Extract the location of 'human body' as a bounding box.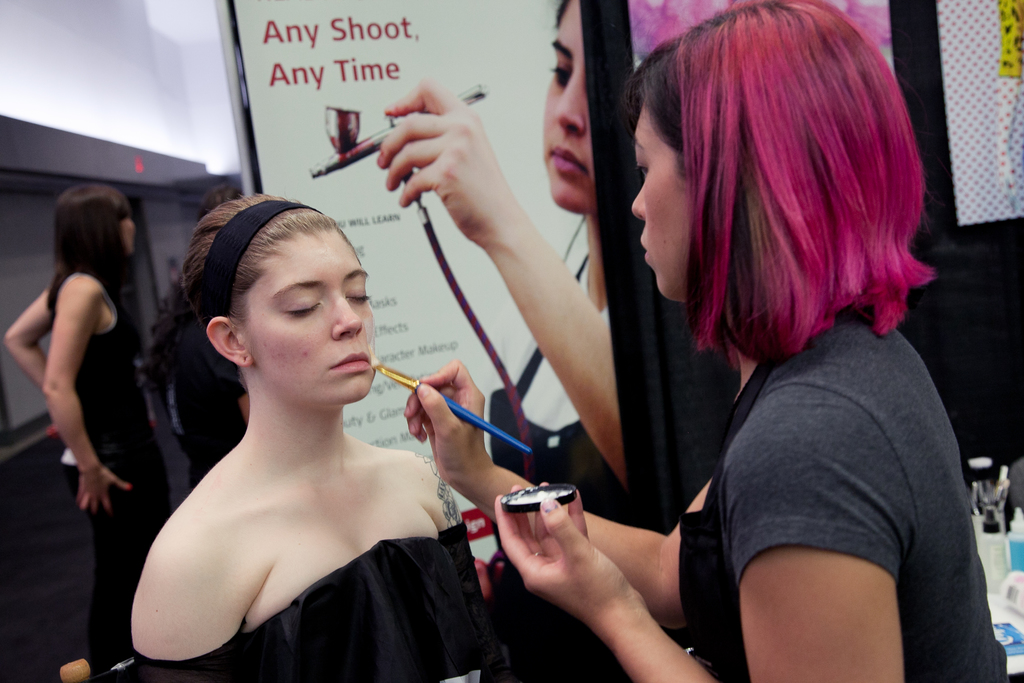
box(6, 273, 170, 675).
